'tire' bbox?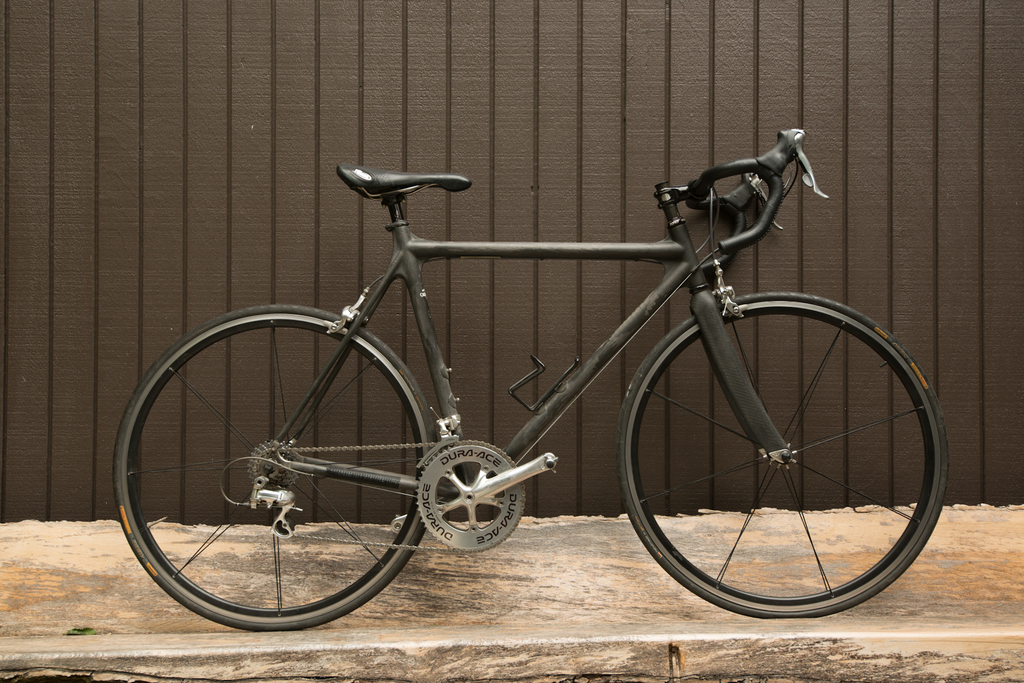
(x1=111, y1=302, x2=448, y2=630)
